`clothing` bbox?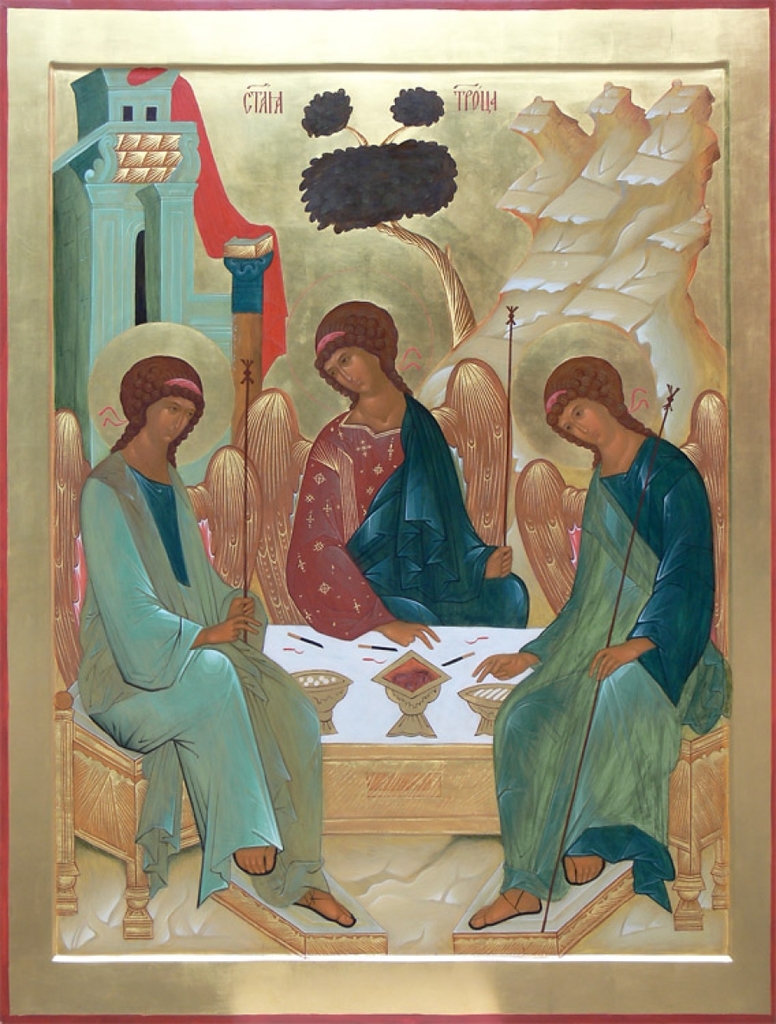
82, 452, 329, 910
